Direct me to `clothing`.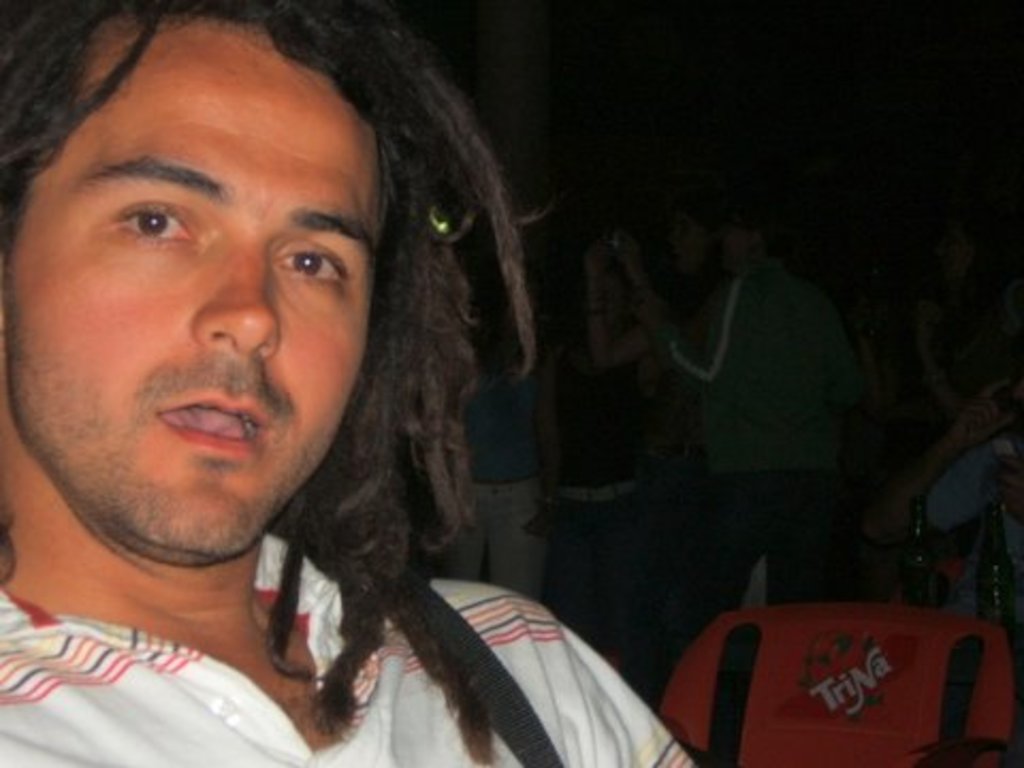
Direction: 0,529,698,766.
